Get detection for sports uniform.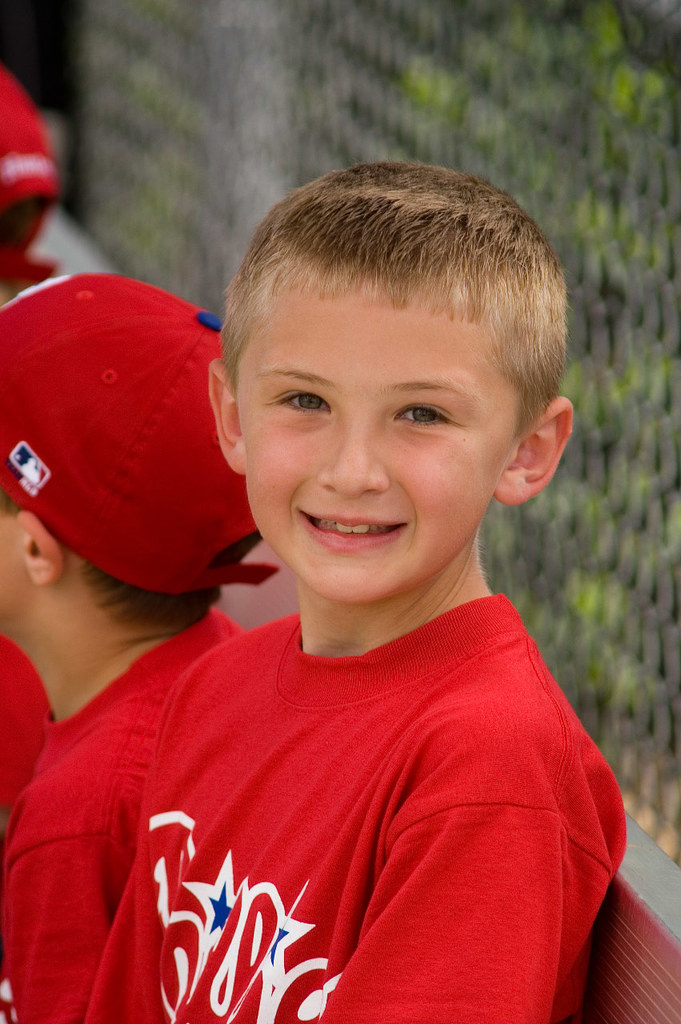
Detection: x1=0 y1=60 x2=62 y2=822.
